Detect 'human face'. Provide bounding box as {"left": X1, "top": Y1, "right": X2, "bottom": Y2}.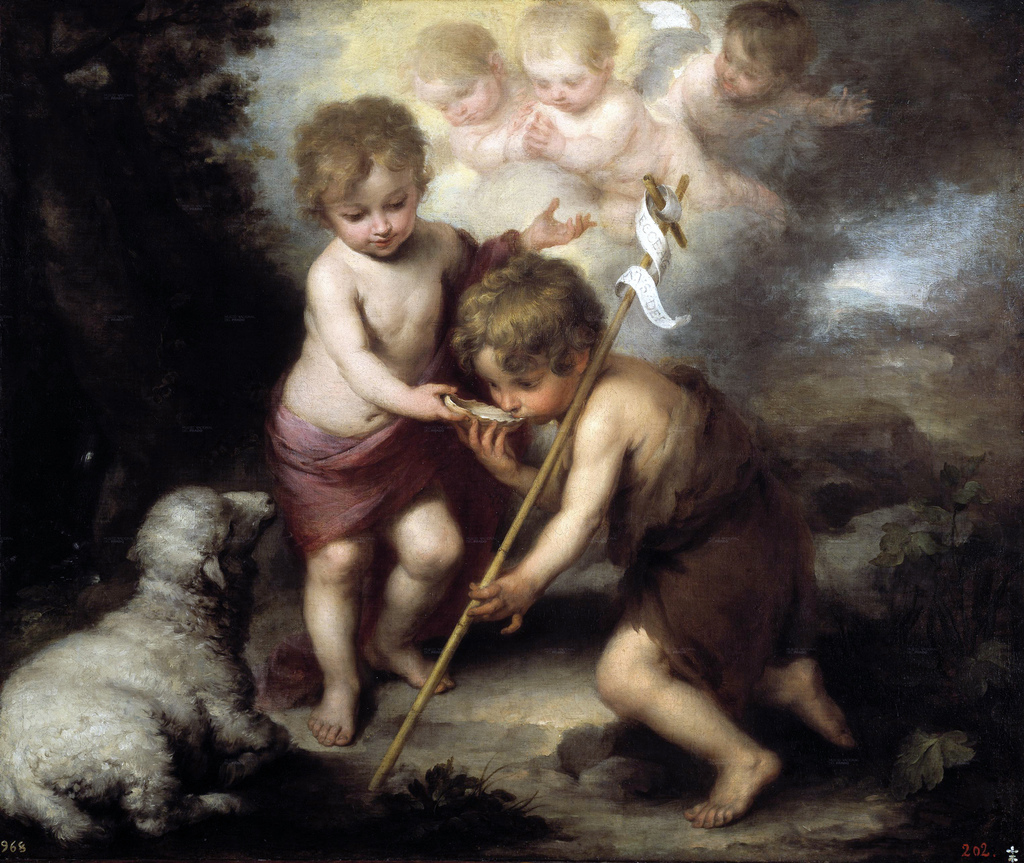
{"left": 522, "top": 54, "right": 607, "bottom": 108}.
